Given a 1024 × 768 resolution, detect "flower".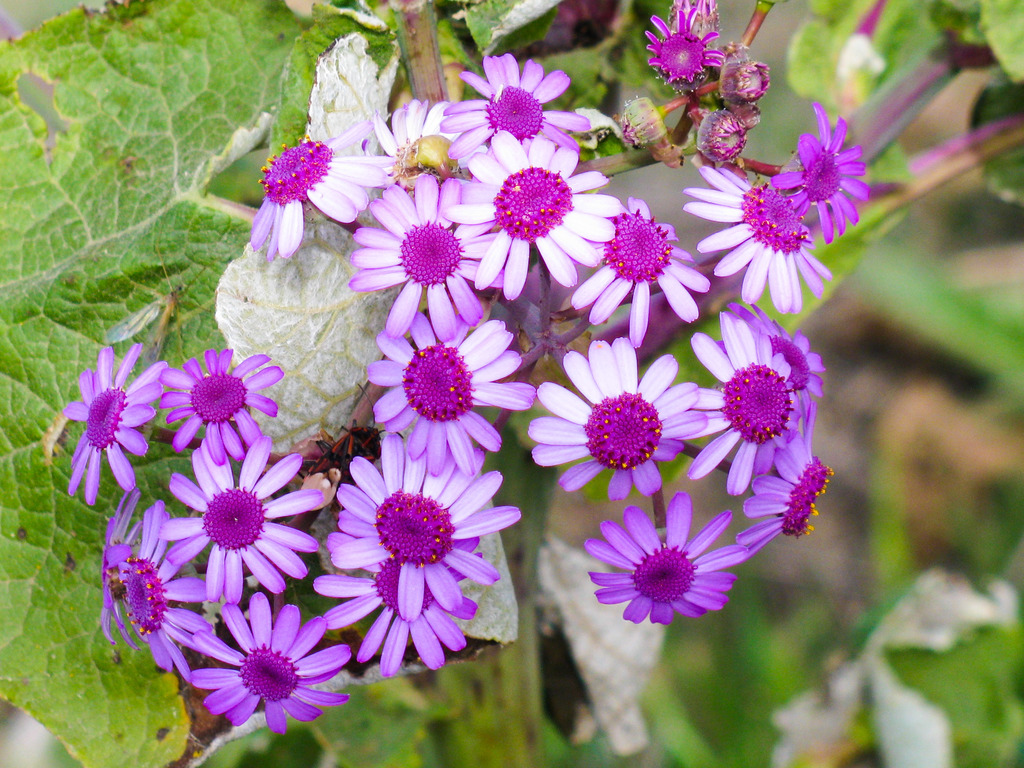
{"x1": 93, "y1": 505, "x2": 149, "y2": 652}.
